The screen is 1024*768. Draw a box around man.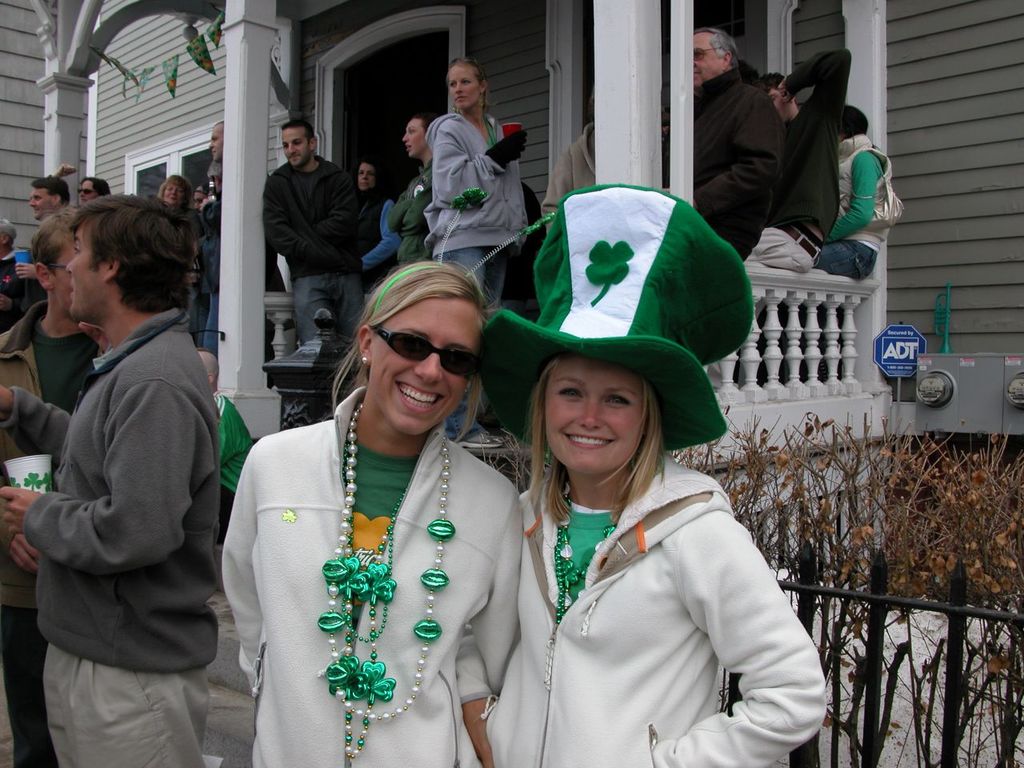
<box>192,184,206,212</box>.
